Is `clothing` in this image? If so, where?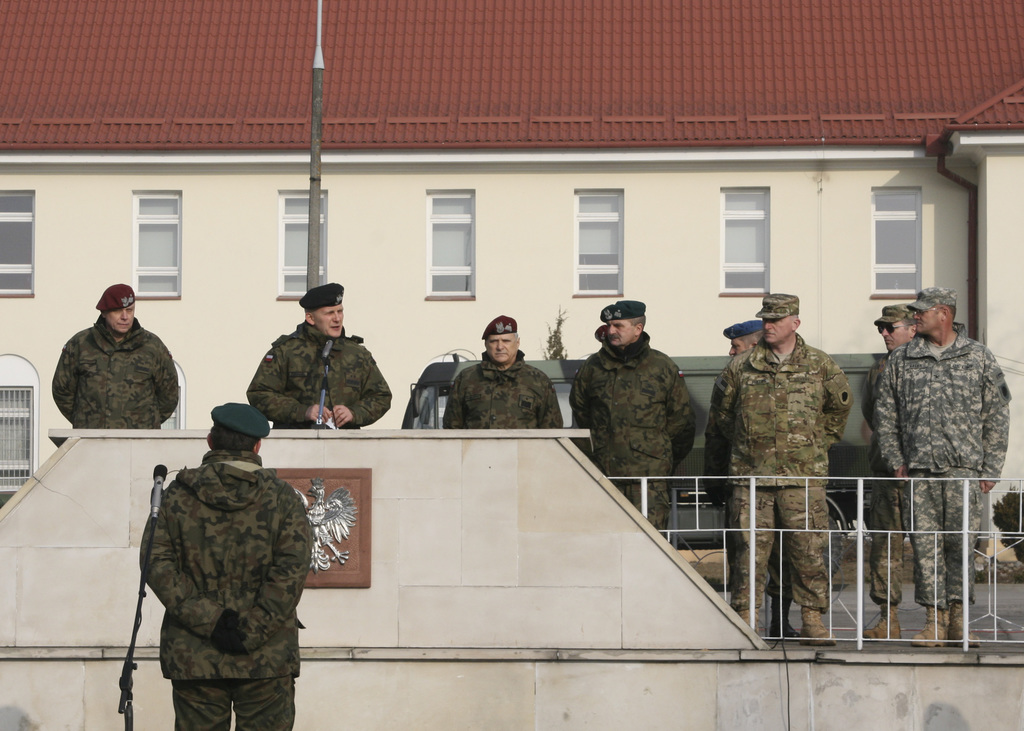
Yes, at rect(573, 312, 716, 506).
